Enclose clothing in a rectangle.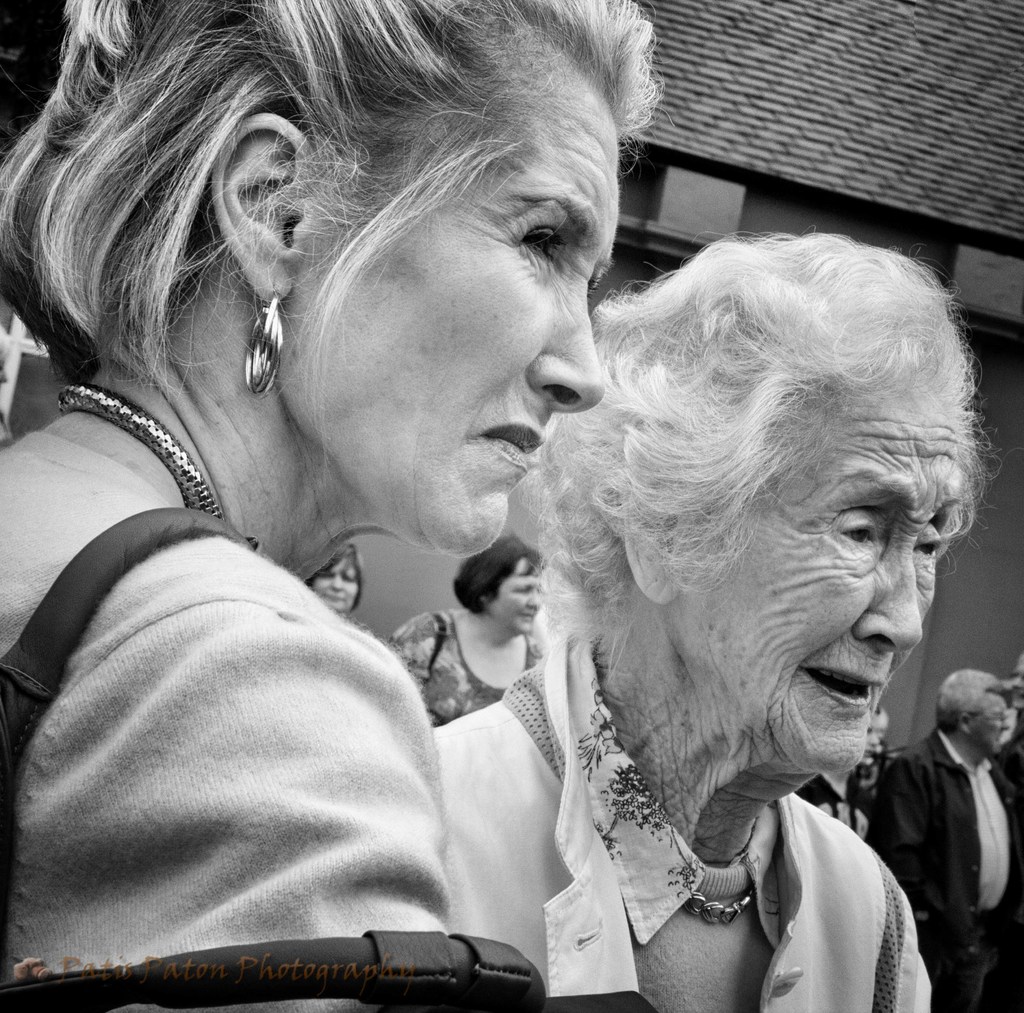
<box>392,605,542,728</box>.
